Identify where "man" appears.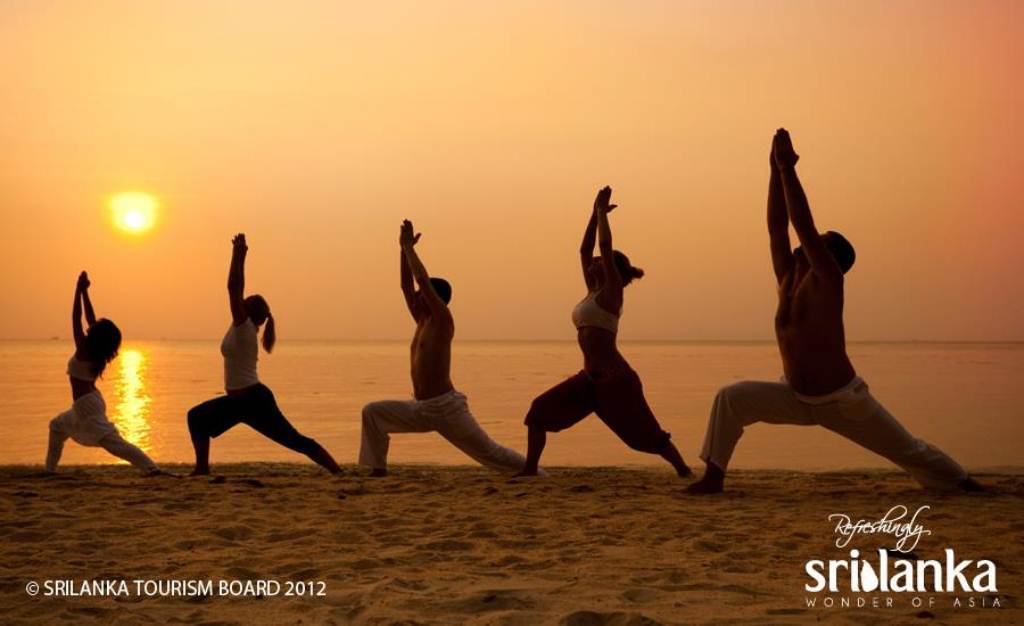
Appears at x1=720, y1=126, x2=946, y2=508.
